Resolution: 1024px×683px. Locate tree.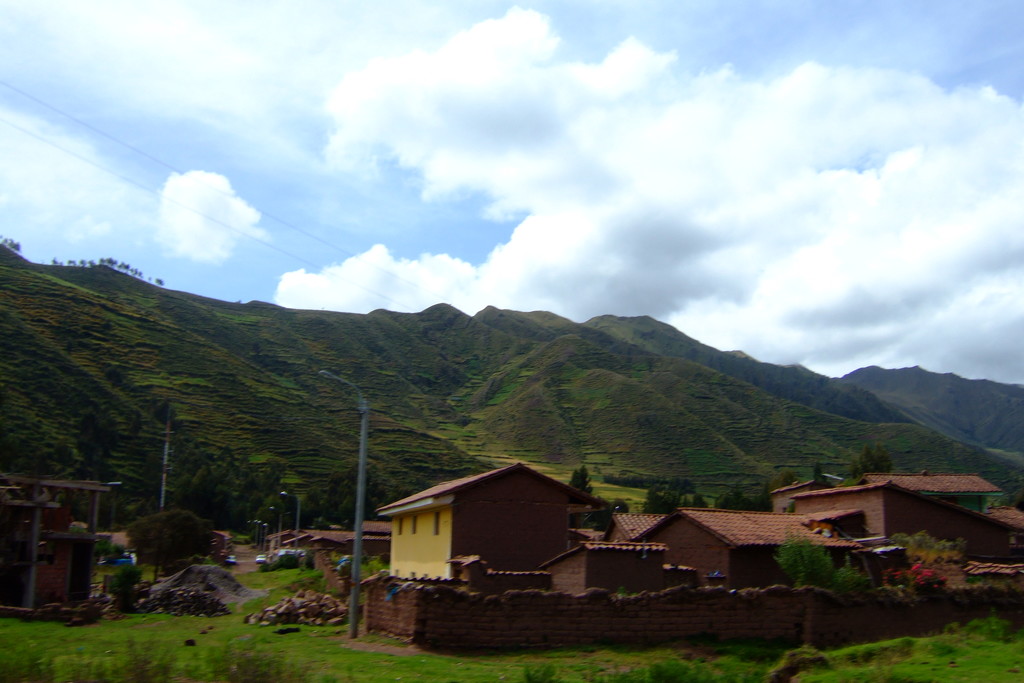
[564,464,632,541].
